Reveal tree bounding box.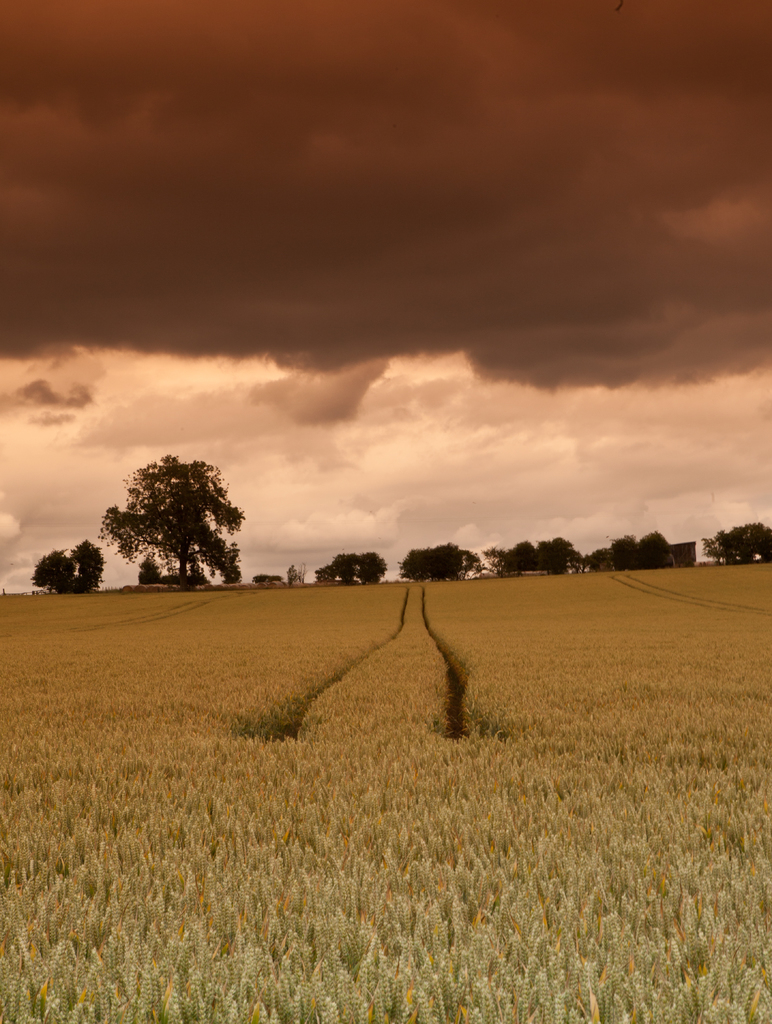
Revealed: box(579, 536, 680, 568).
